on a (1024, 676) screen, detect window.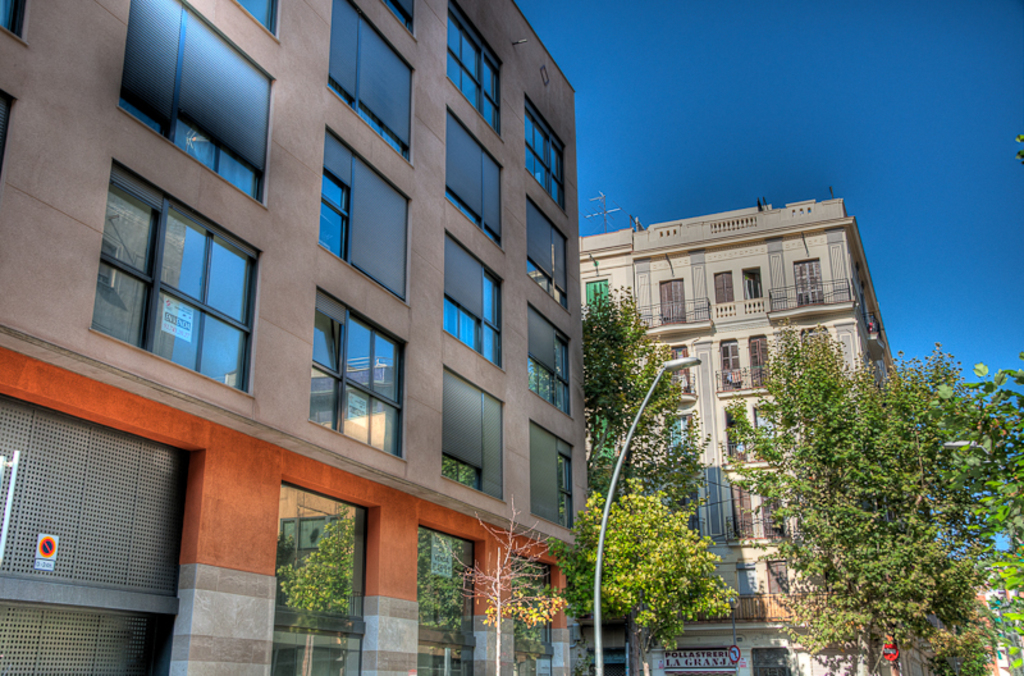
crop(448, 0, 506, 140).
